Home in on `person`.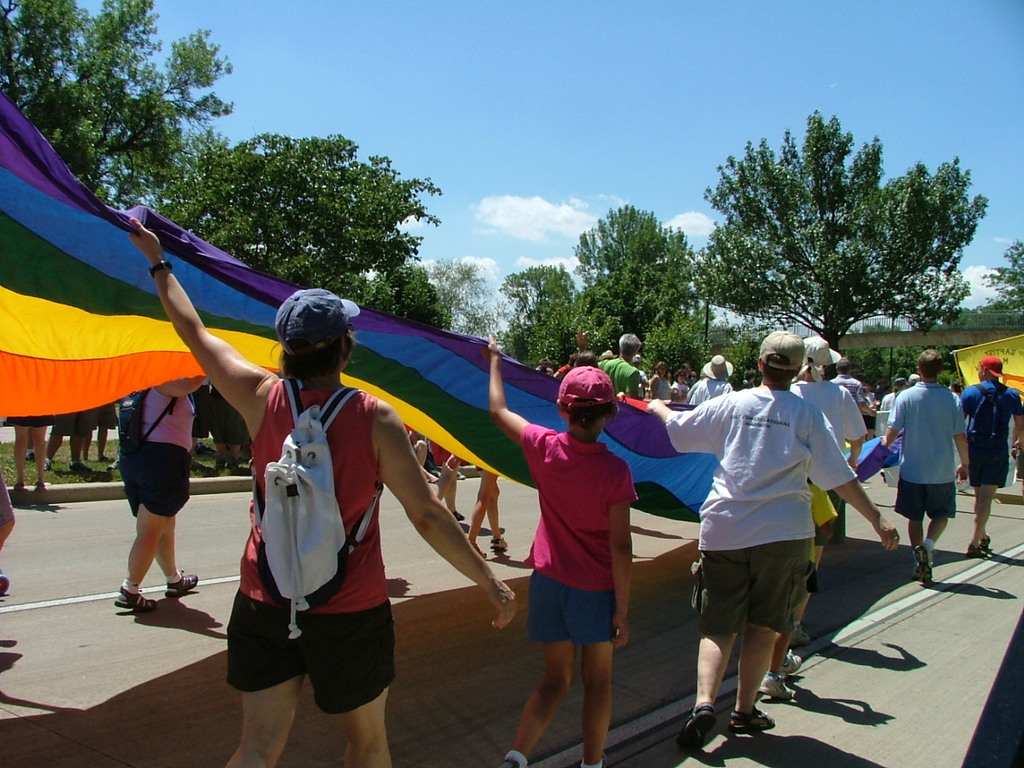
Homed in at l=478, t=342, r=627, b=767.
